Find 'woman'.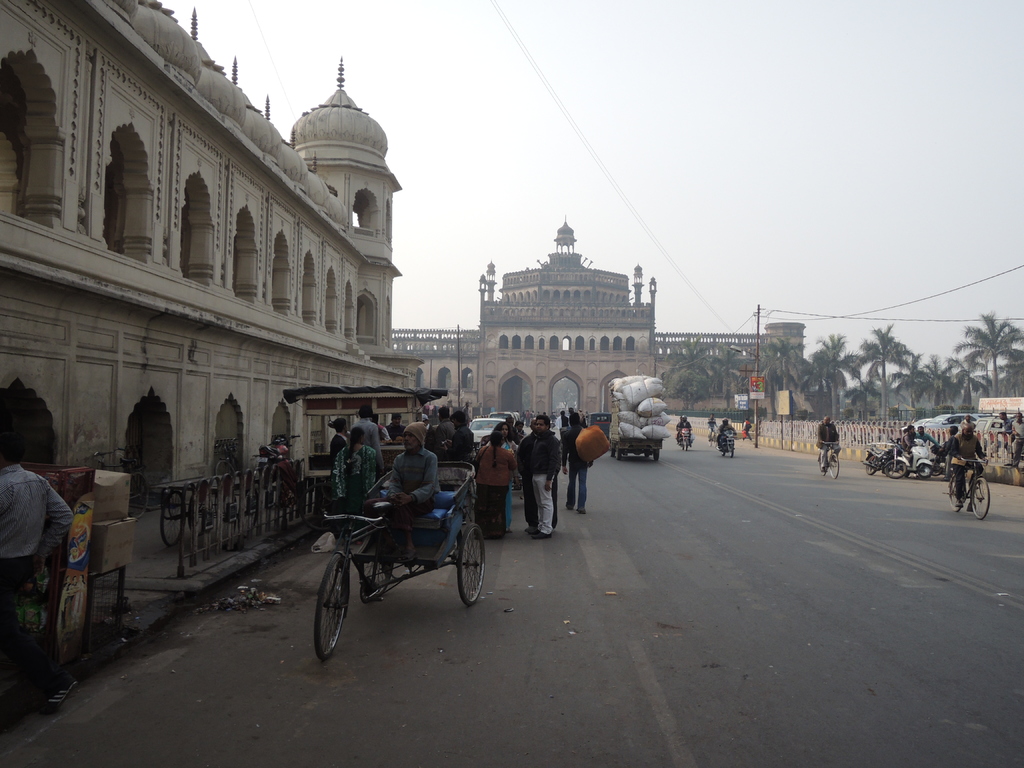
Rect(485, 422, 516, 532).
